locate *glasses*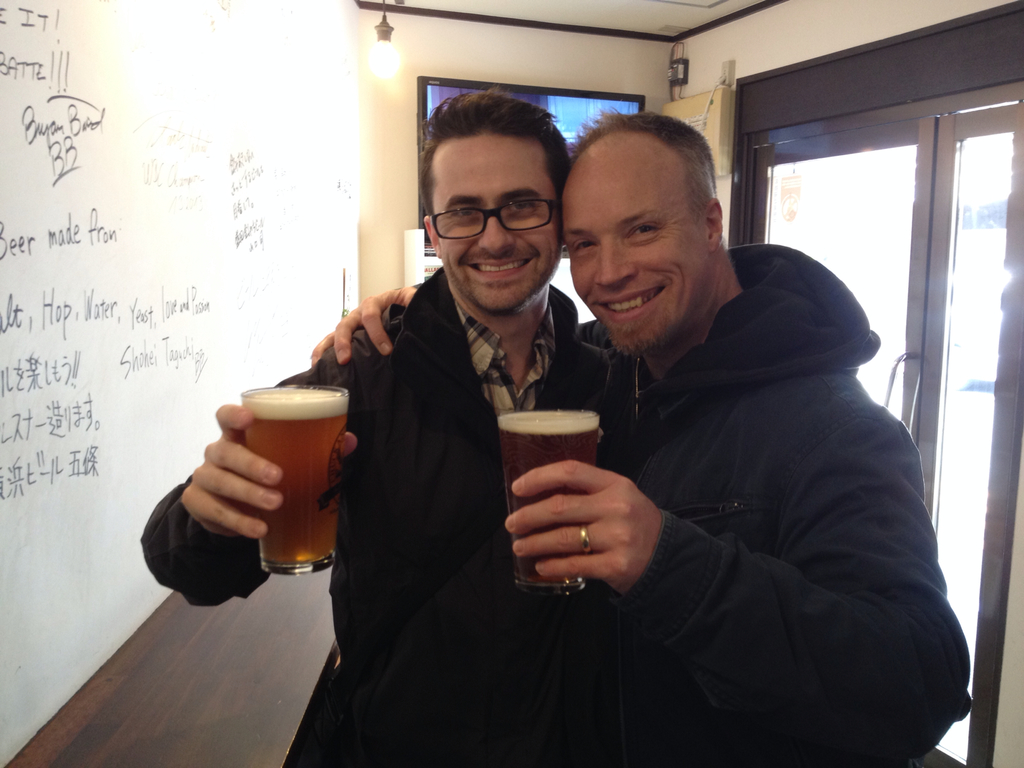
bbox=[426, 182, 568, 239]
